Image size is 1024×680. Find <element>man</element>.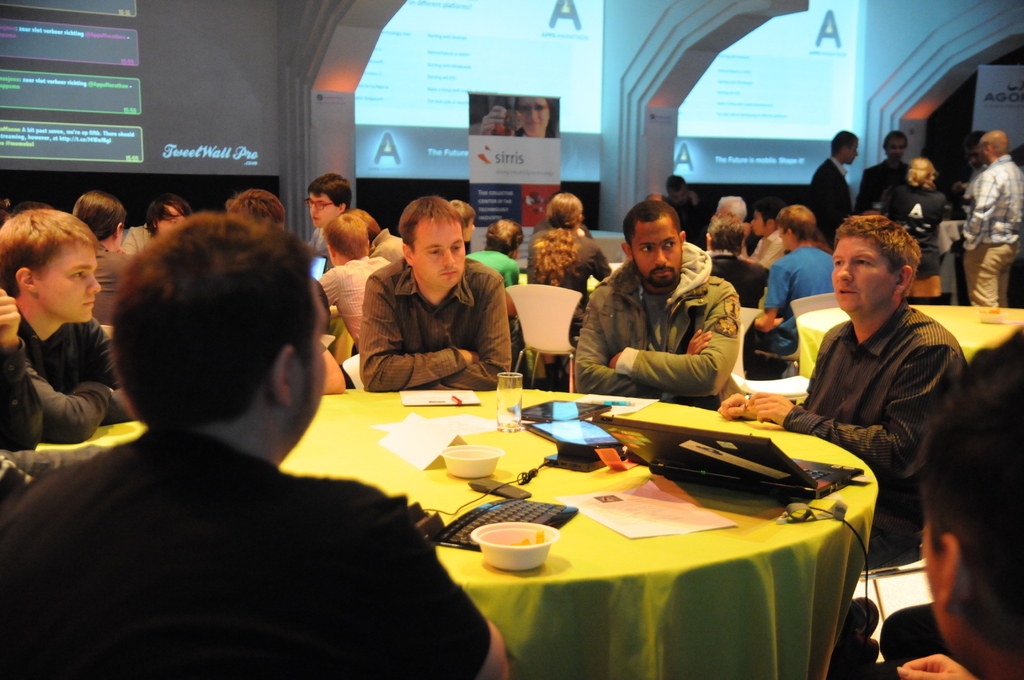
bbox(804, 129, 863, 241).
